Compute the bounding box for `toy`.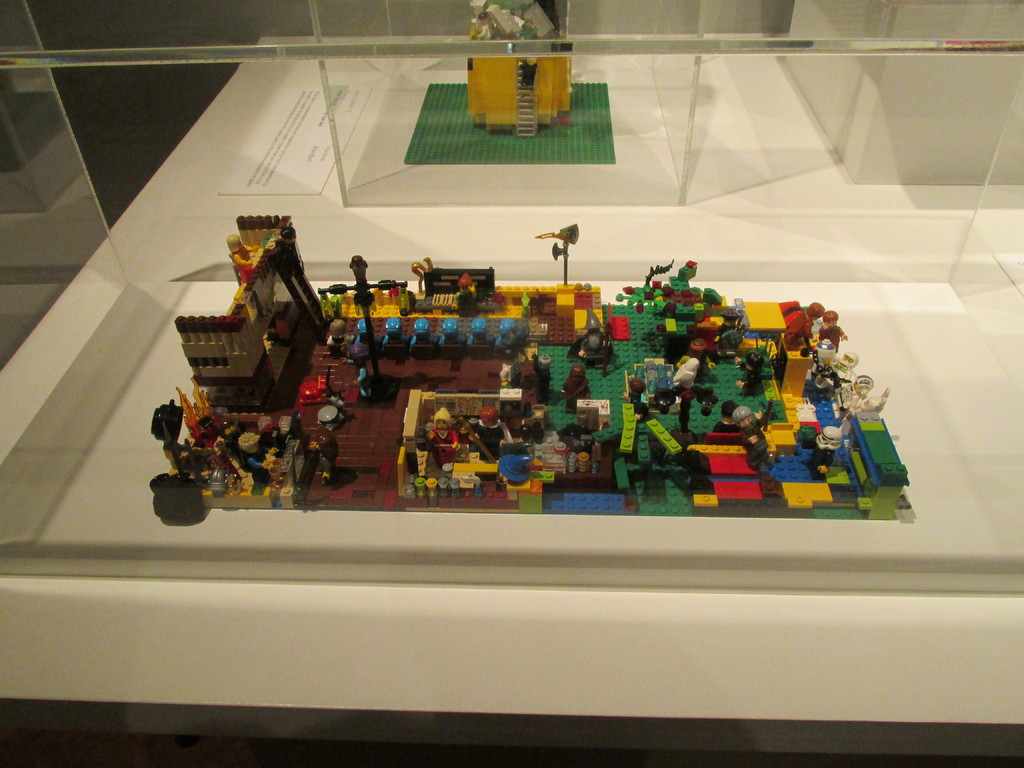
583:253:856:363.
